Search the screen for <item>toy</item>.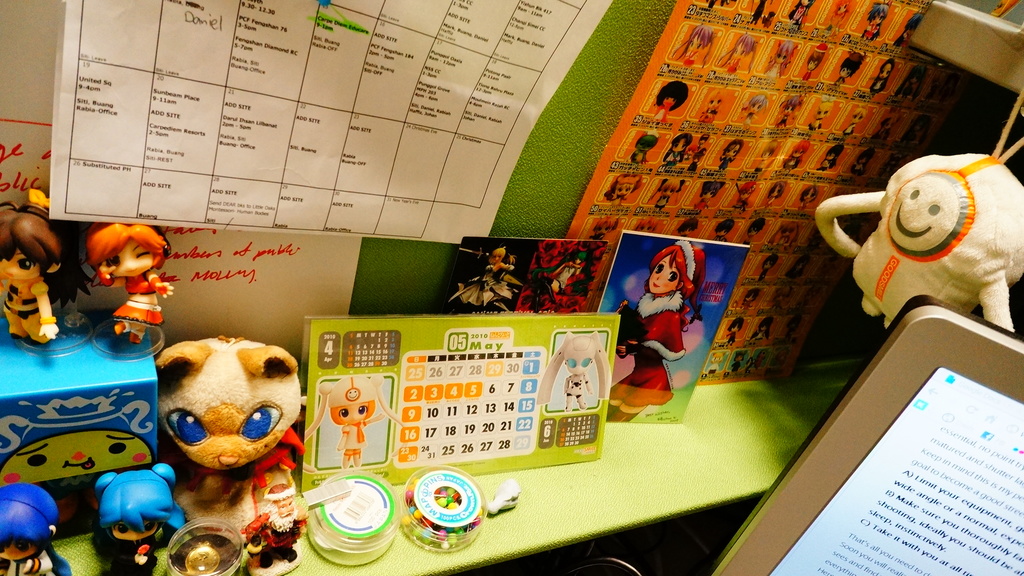
Found at pyautogui.locateOnScreen(451, 240, 519, 308).
